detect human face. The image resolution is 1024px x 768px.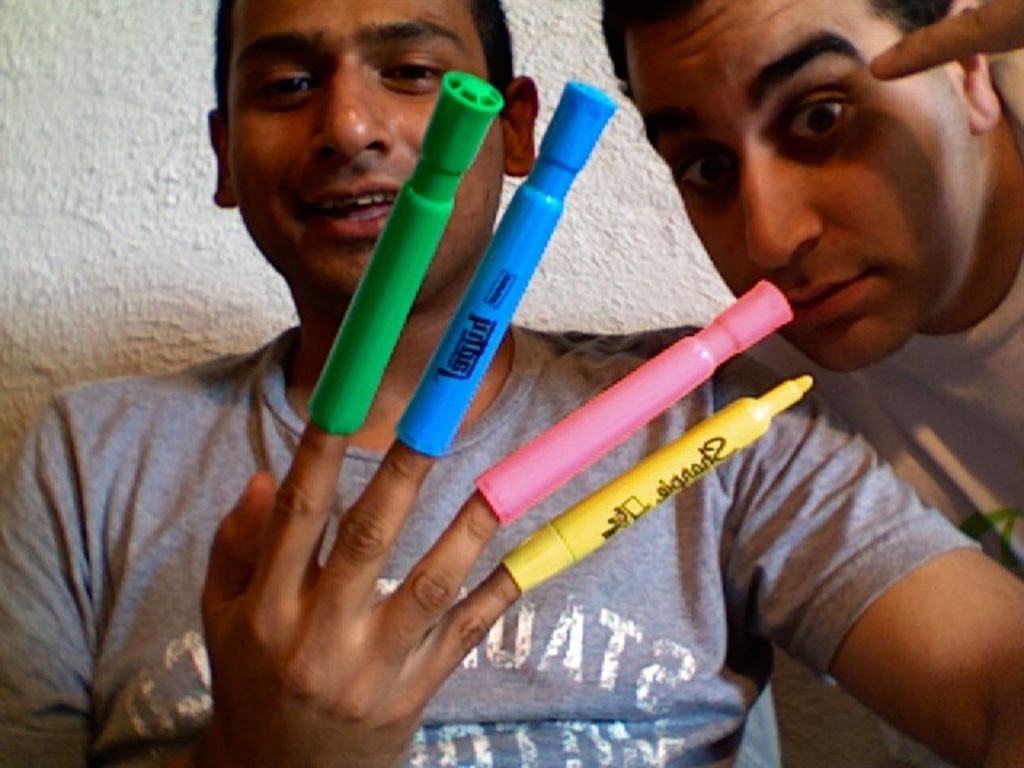
232:0:506:296.
